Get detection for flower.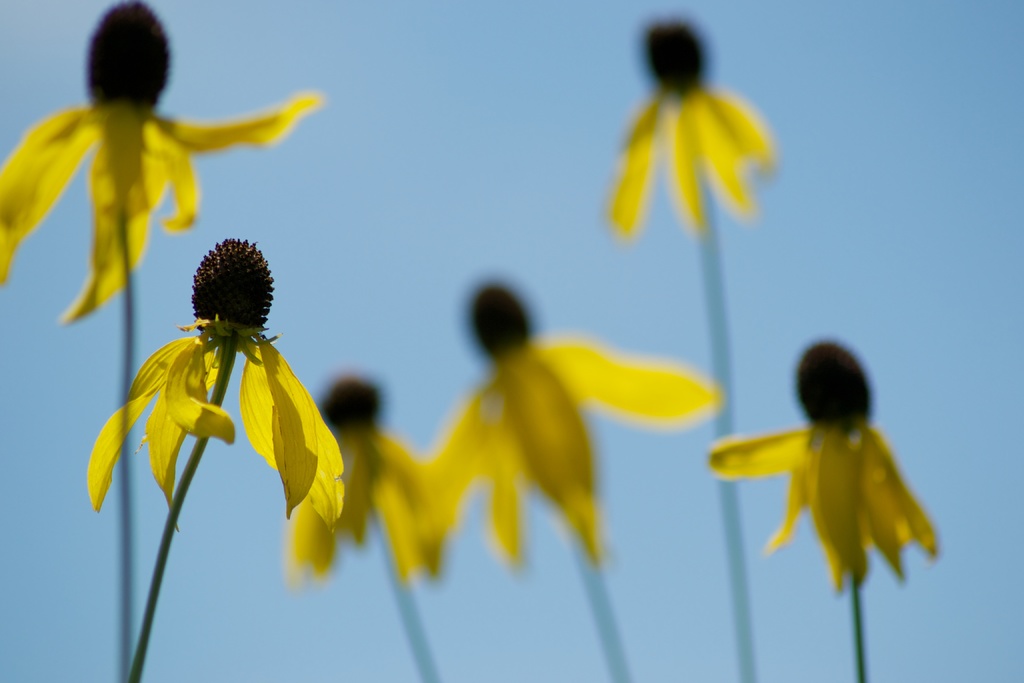
Detection: (left=0, top=0, right=330, bottom=322).
